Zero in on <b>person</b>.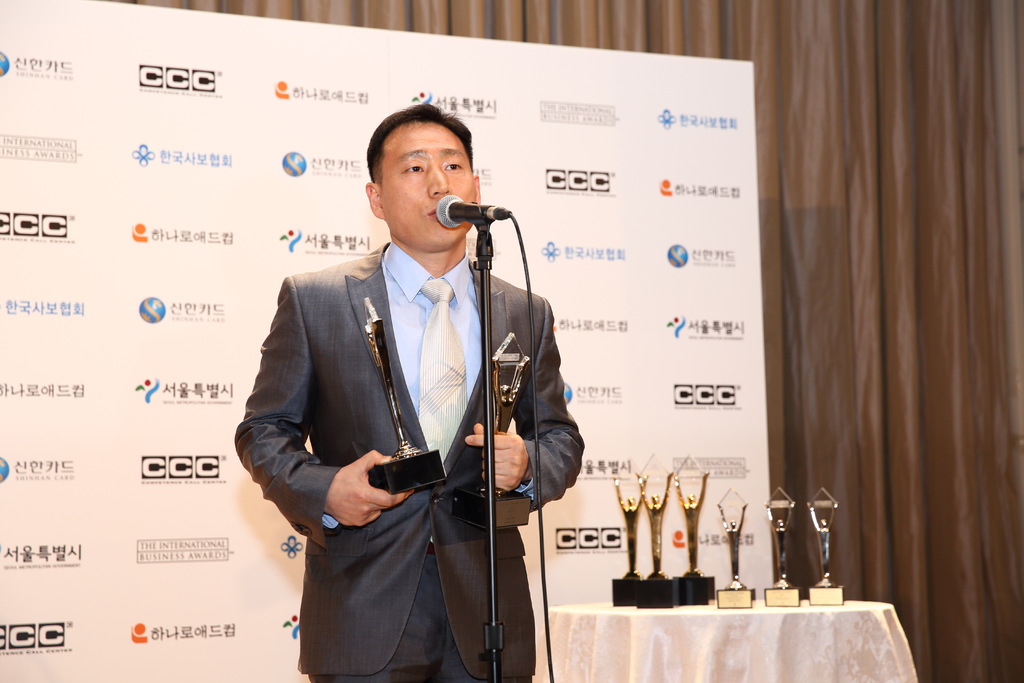
Zeroed in: pyautogui.locateOnScreen(253, 108, 585, 669).
